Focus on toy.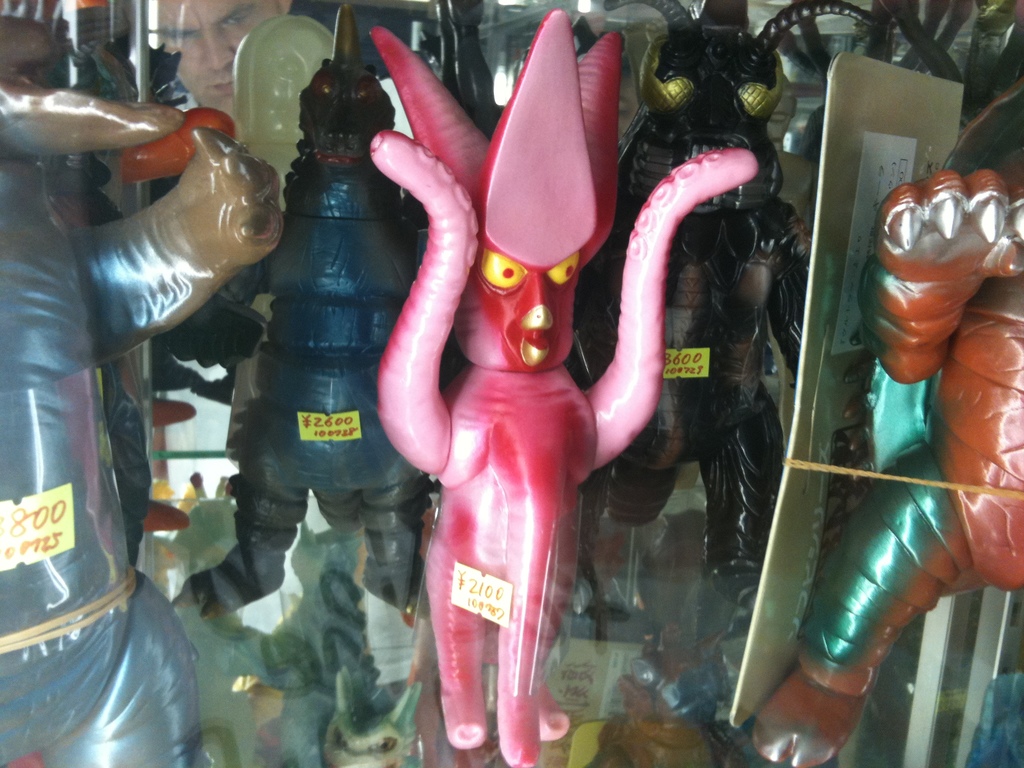
Focused at box(751, 179, 1023, 767).
